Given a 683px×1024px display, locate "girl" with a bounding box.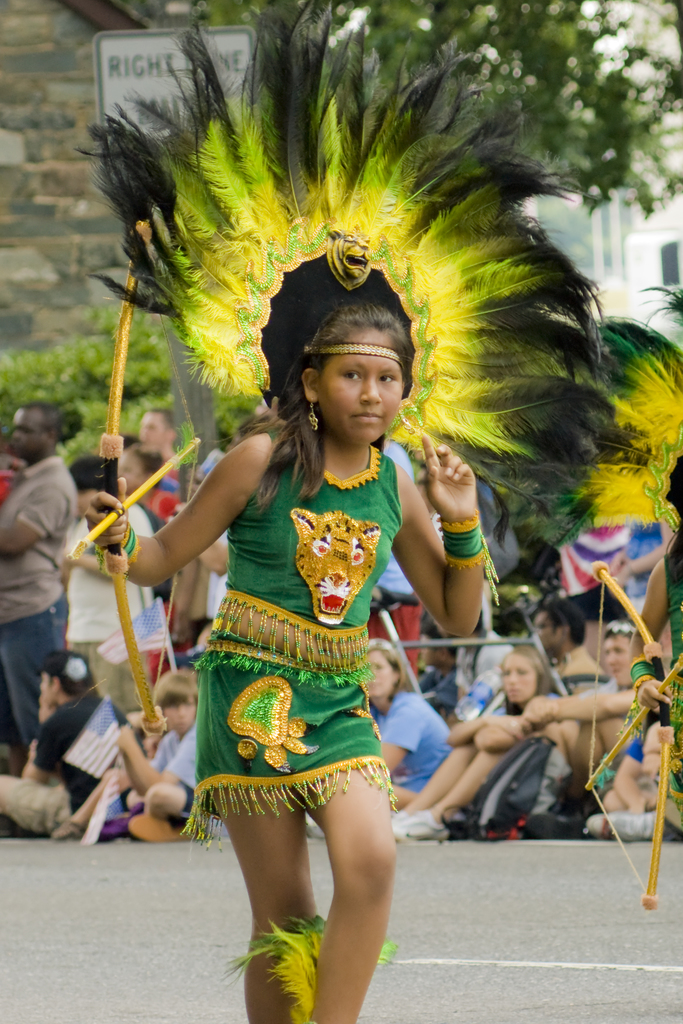
Located: <region>83, 304, 490, 1021</region>.
